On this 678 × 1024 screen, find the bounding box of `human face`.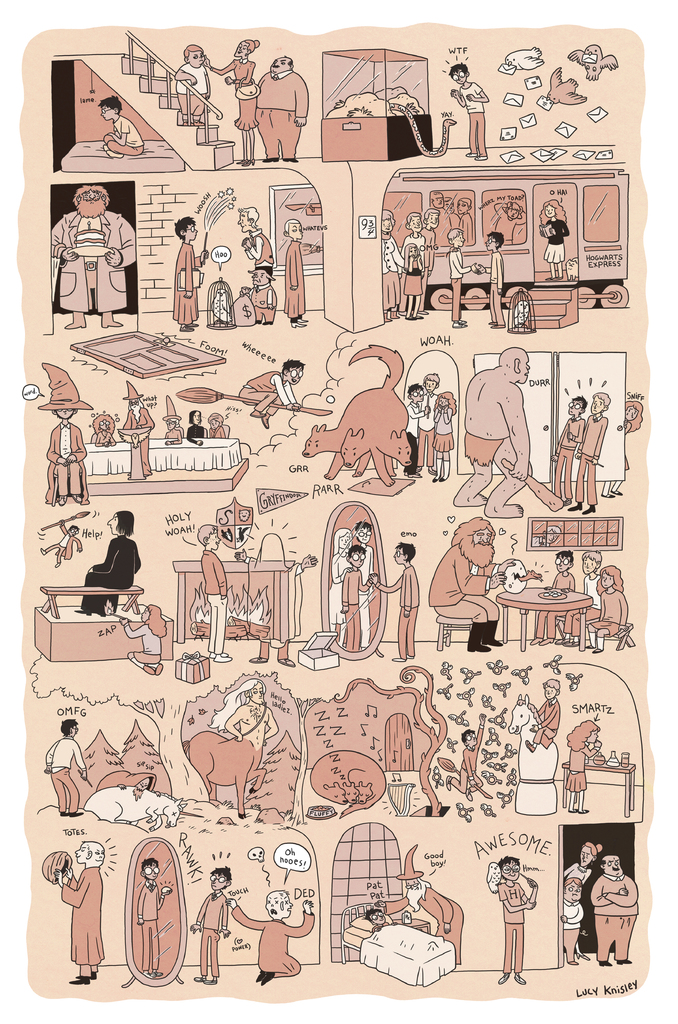
Bounding box: BBox(382, 207, 393, 237).
